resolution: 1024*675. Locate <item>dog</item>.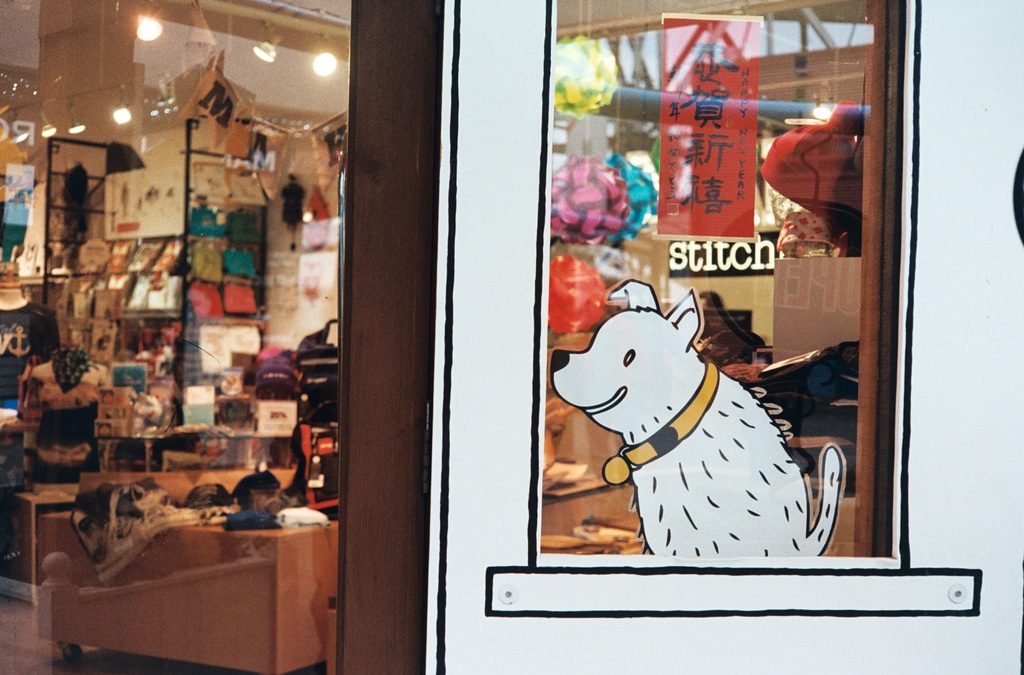
(left=552, top=276, right=847, bottom=555).
